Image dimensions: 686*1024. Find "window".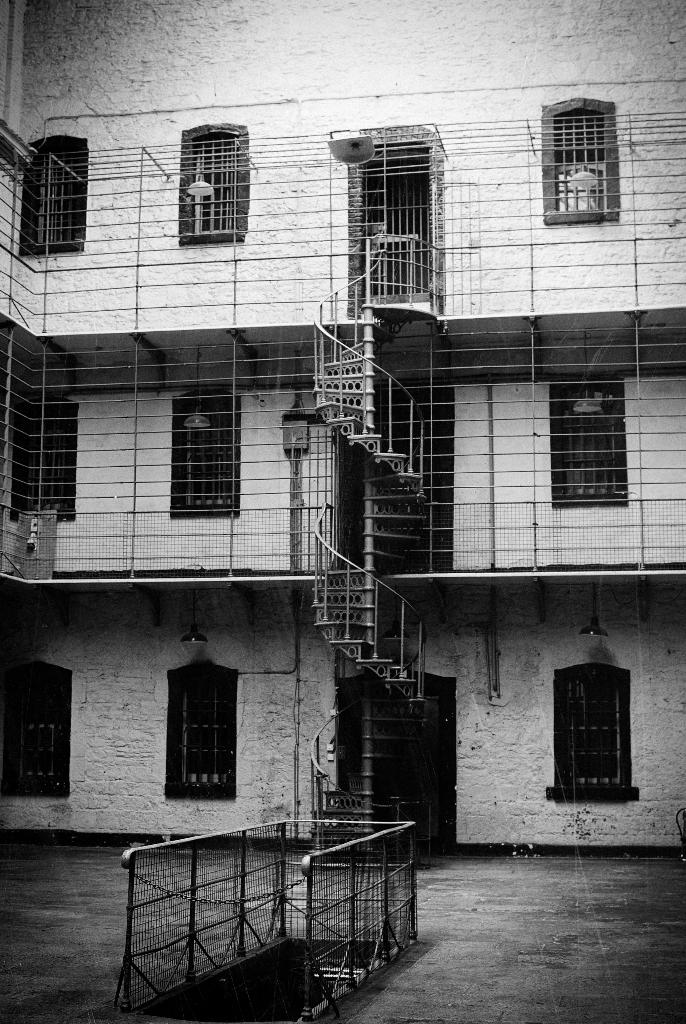
165:390:241:525.
